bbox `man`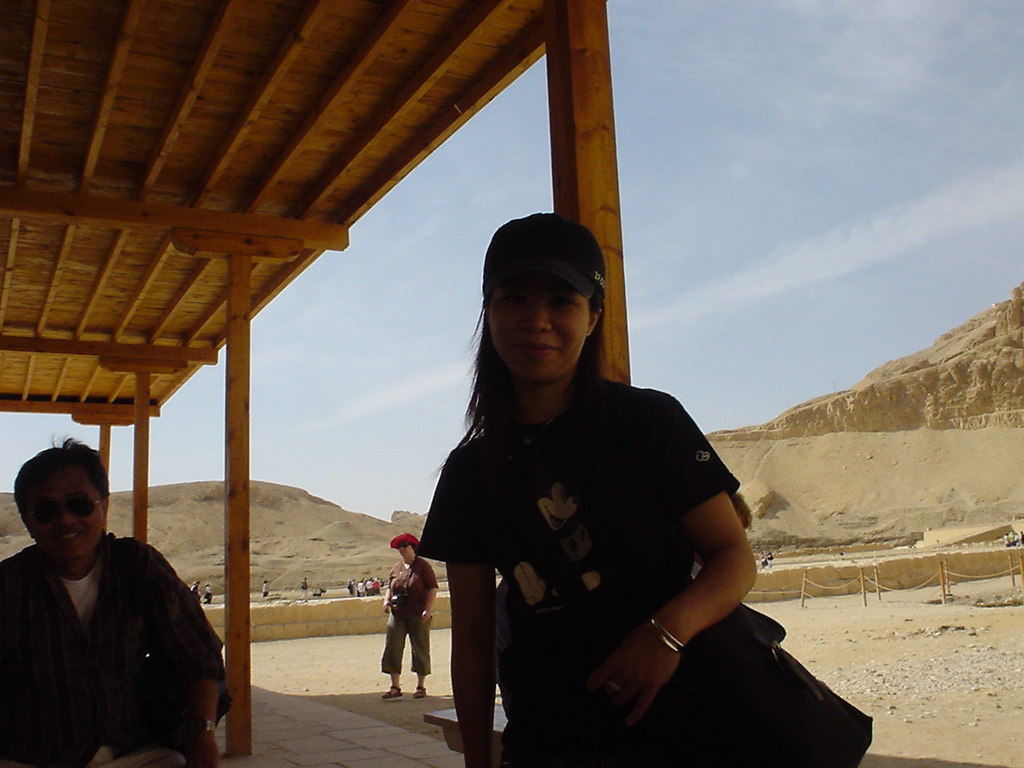
locate(0, 434, 231, 767)
